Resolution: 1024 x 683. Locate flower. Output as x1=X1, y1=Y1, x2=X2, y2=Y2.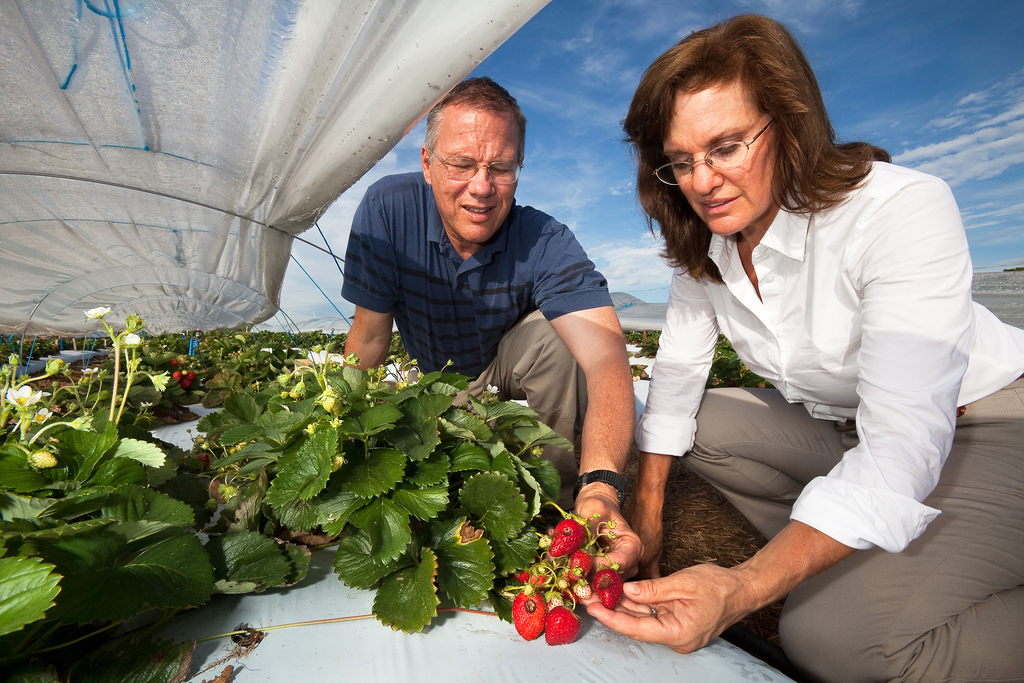
x1=31, y1=406, x2=53, y2=425.
